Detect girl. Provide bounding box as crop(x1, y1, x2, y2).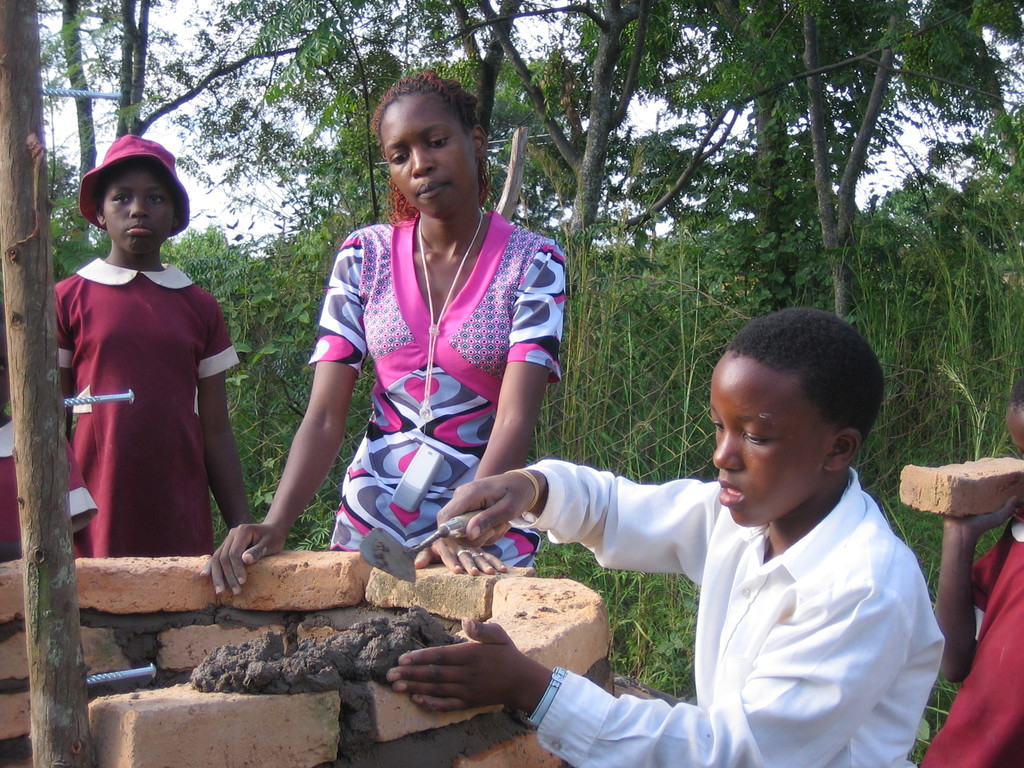
crop(0, 323, 98, 541).
